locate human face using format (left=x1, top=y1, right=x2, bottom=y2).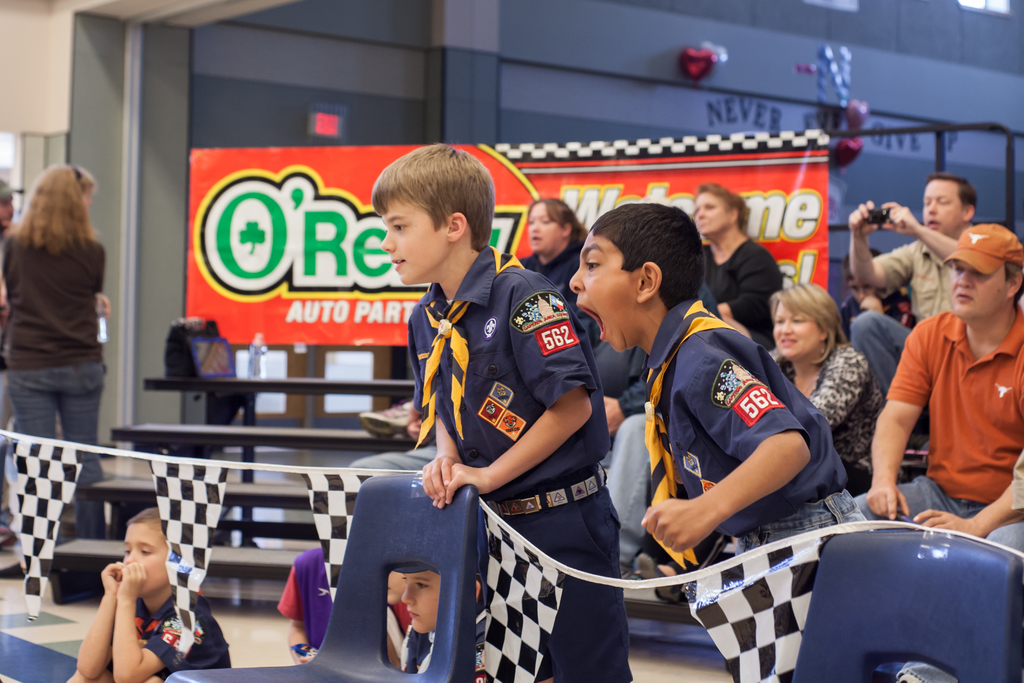
(left=83, top=188, right=91, bottom=208).
